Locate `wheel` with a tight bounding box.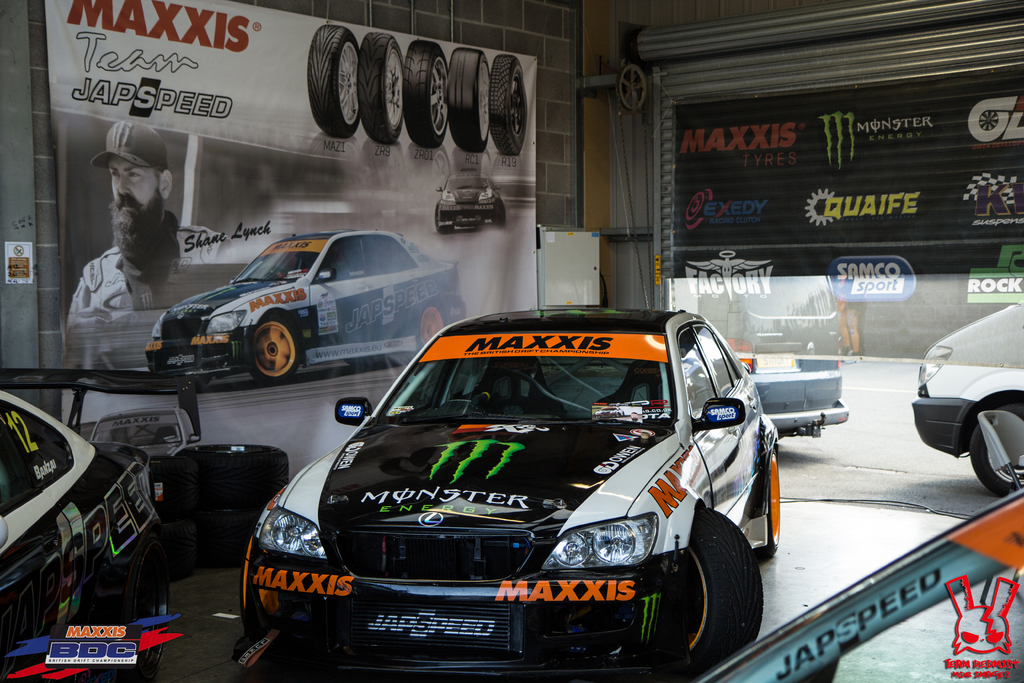
l=304, t=22, r=362, b=136.
